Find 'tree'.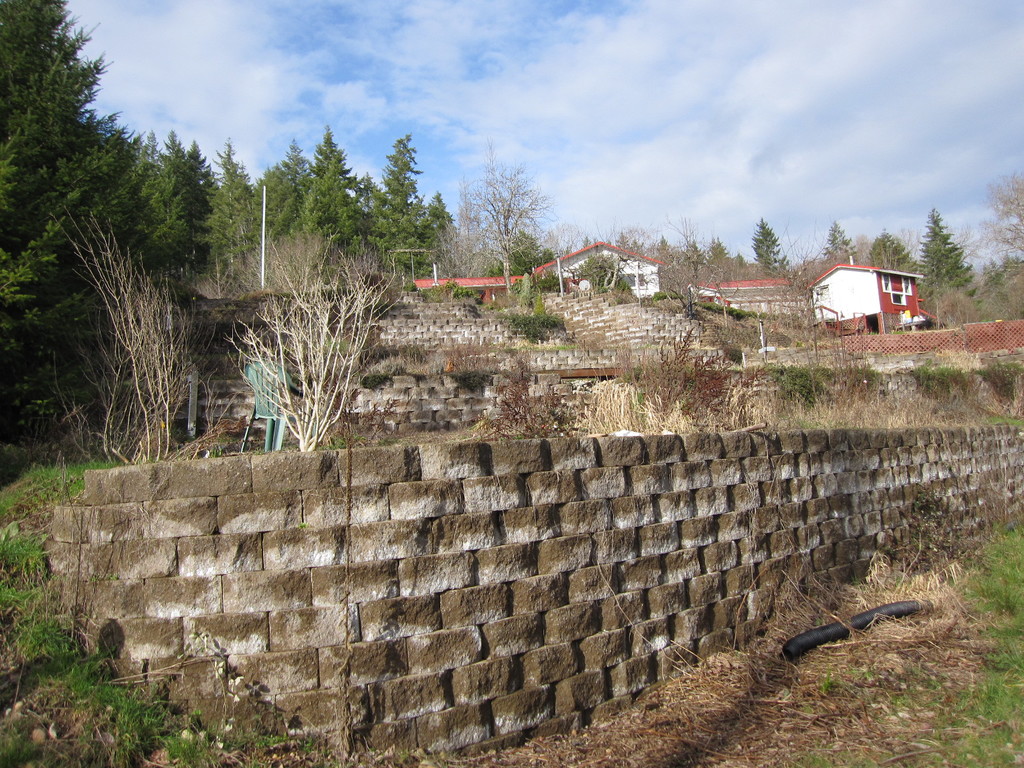
208:141:278:257.
